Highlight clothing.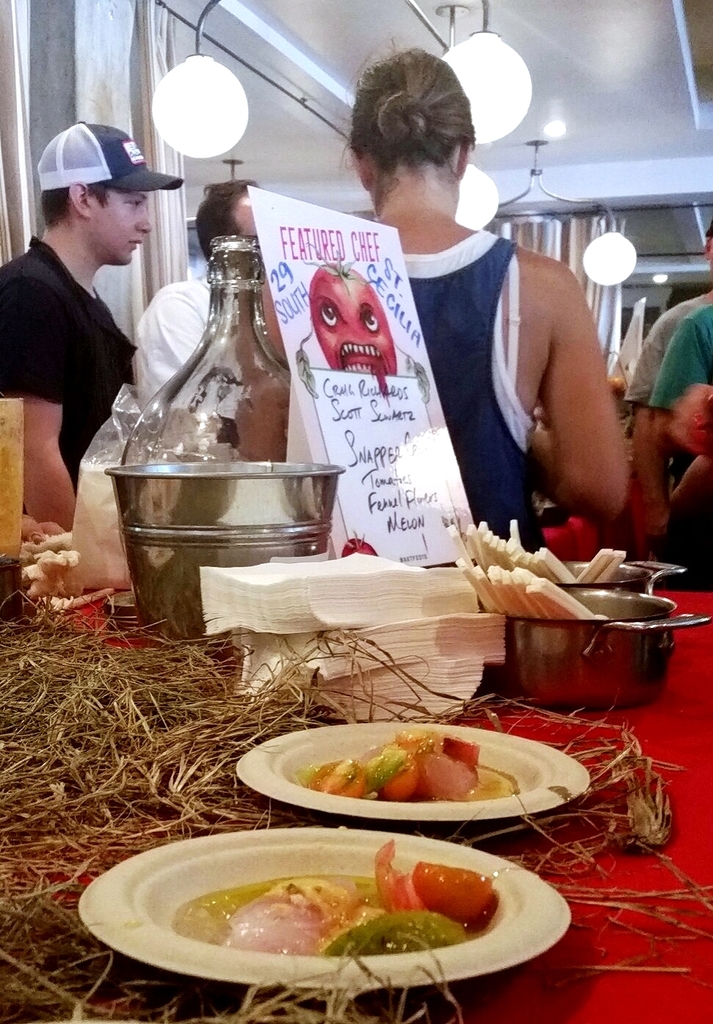
Highlighted region: l=3, t=191, r=160, b=468.
